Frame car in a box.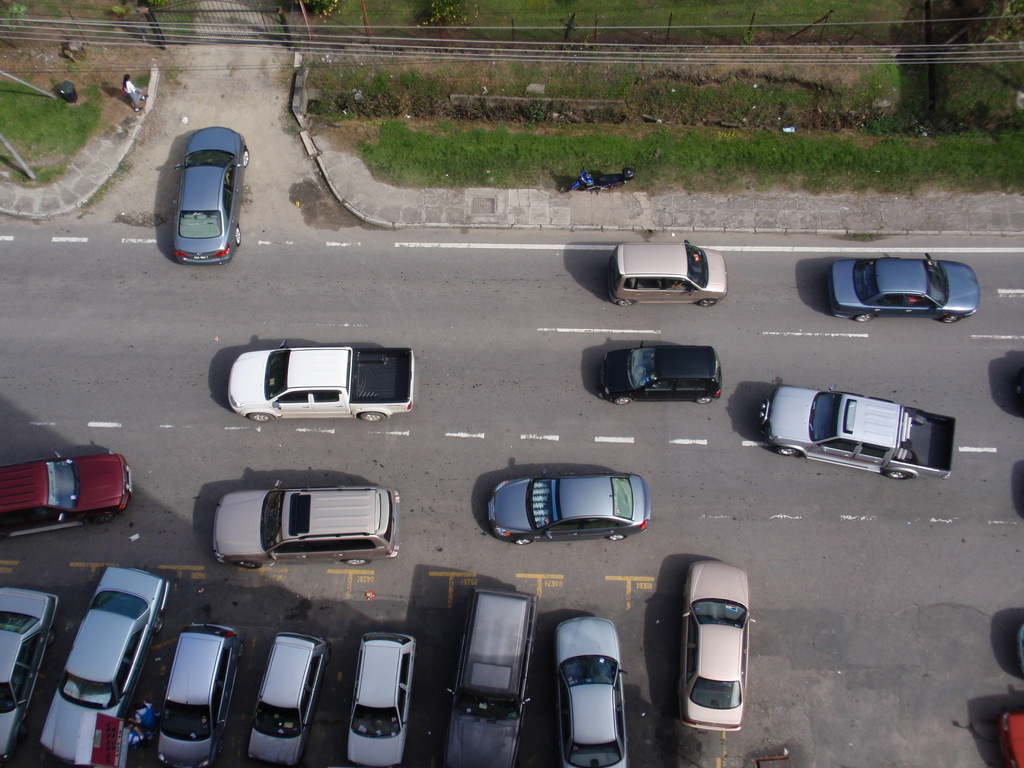
244:622:332:762.
